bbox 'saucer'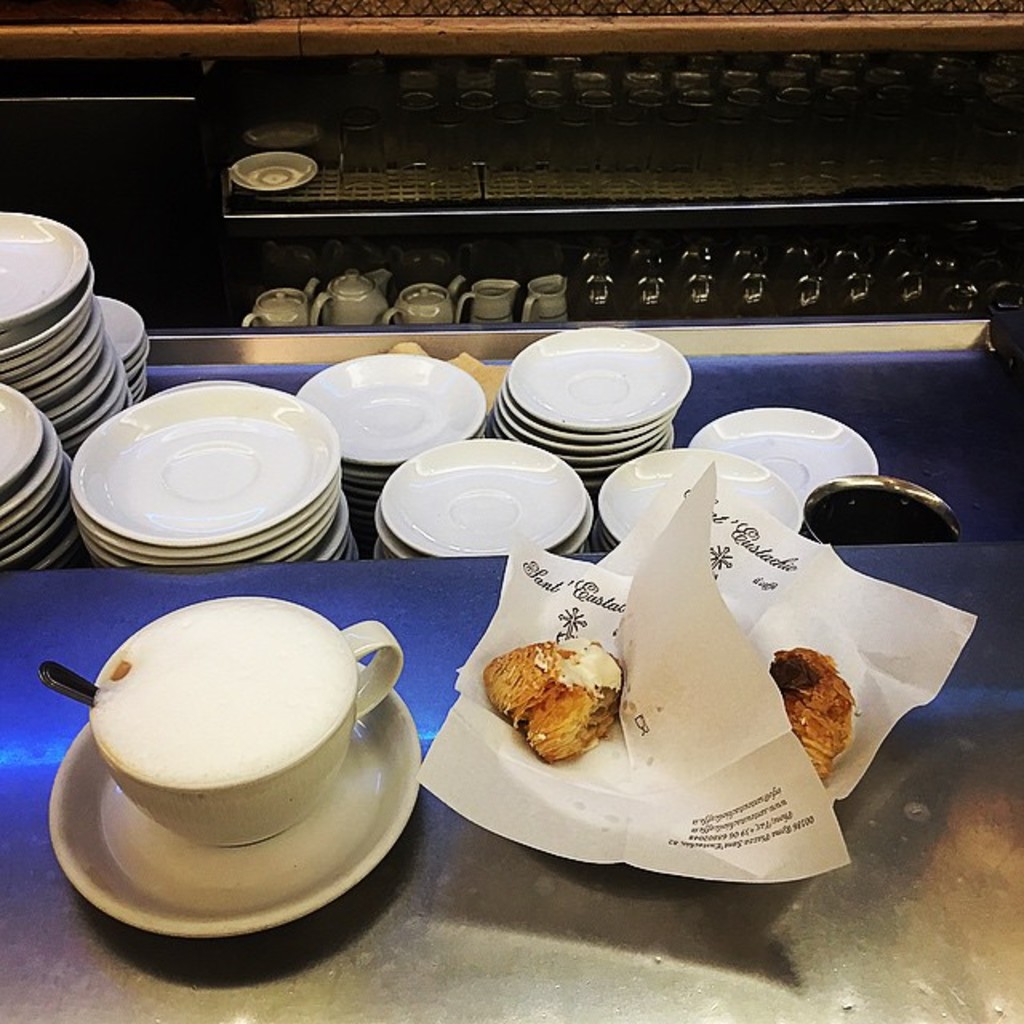
<box>229,146,320,192</box>
